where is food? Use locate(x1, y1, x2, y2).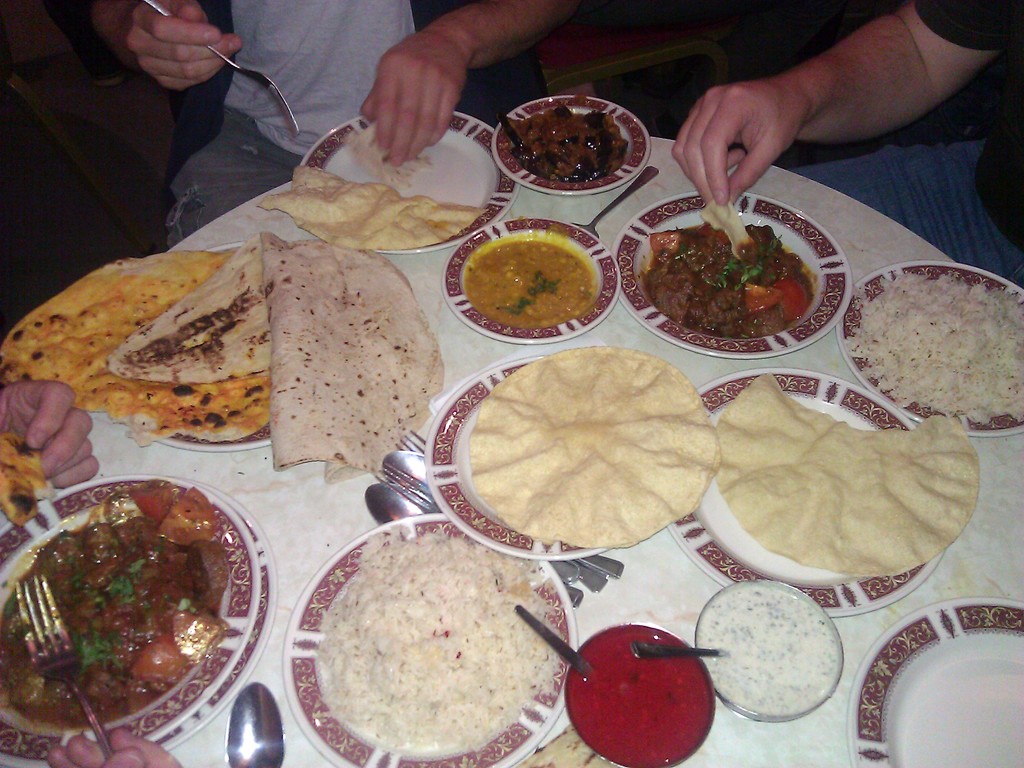
locate(466, 230, 598, 330).
